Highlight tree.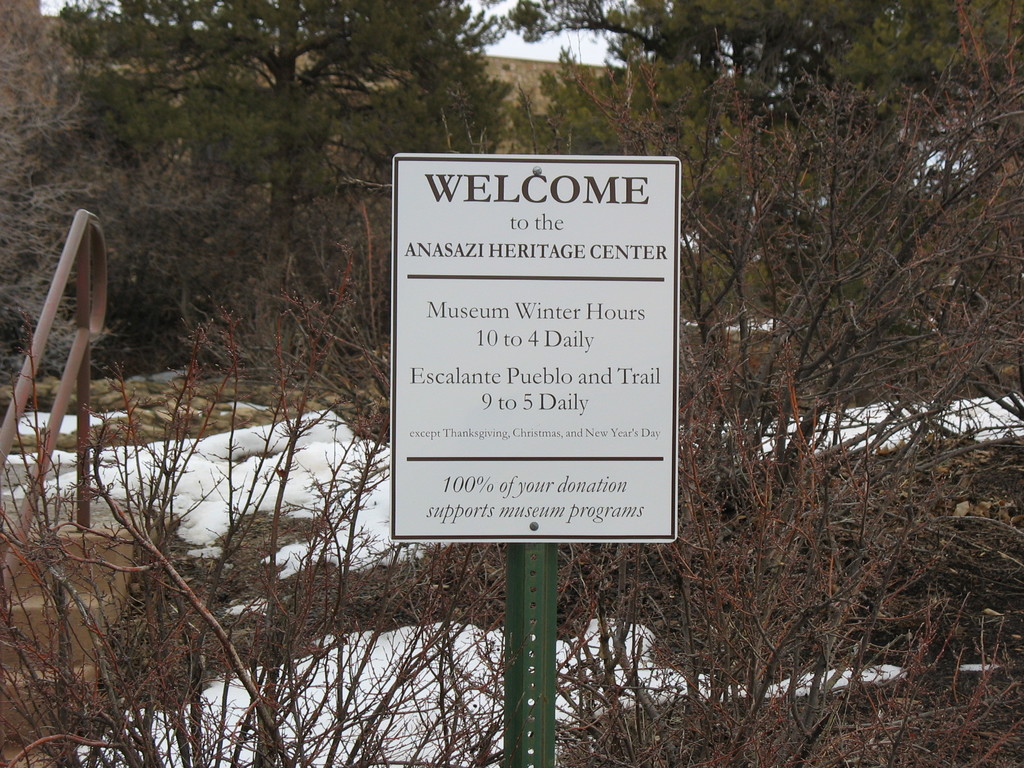
Highlighted region: 506 0 918 146.
